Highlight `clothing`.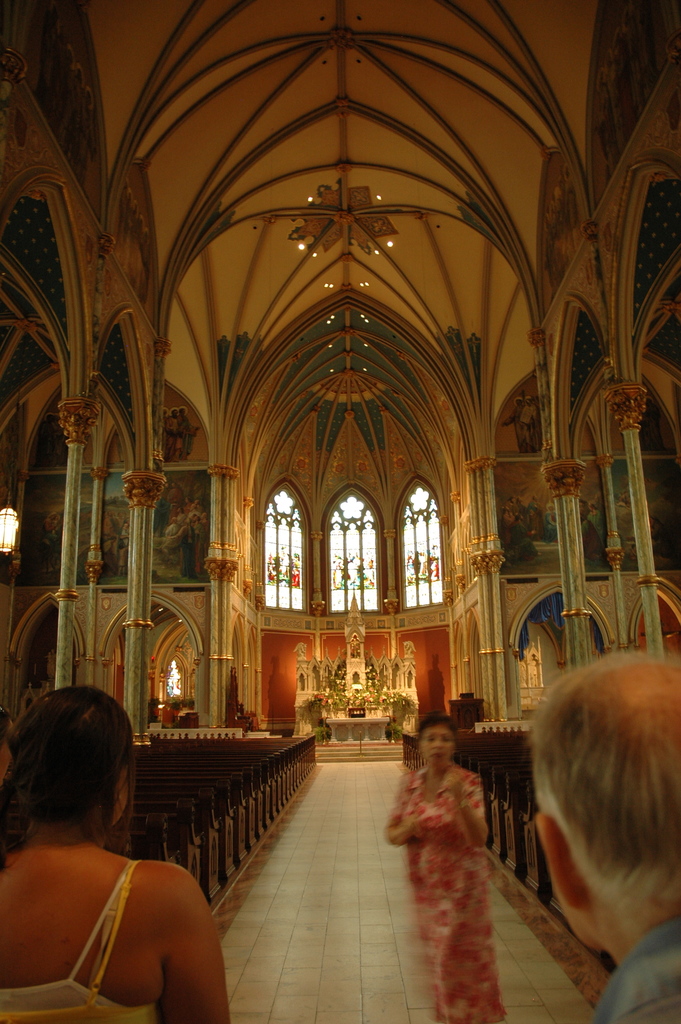
Highlighted region: pyautogui.locateOnScreen(0, 853, 158, 1023).
